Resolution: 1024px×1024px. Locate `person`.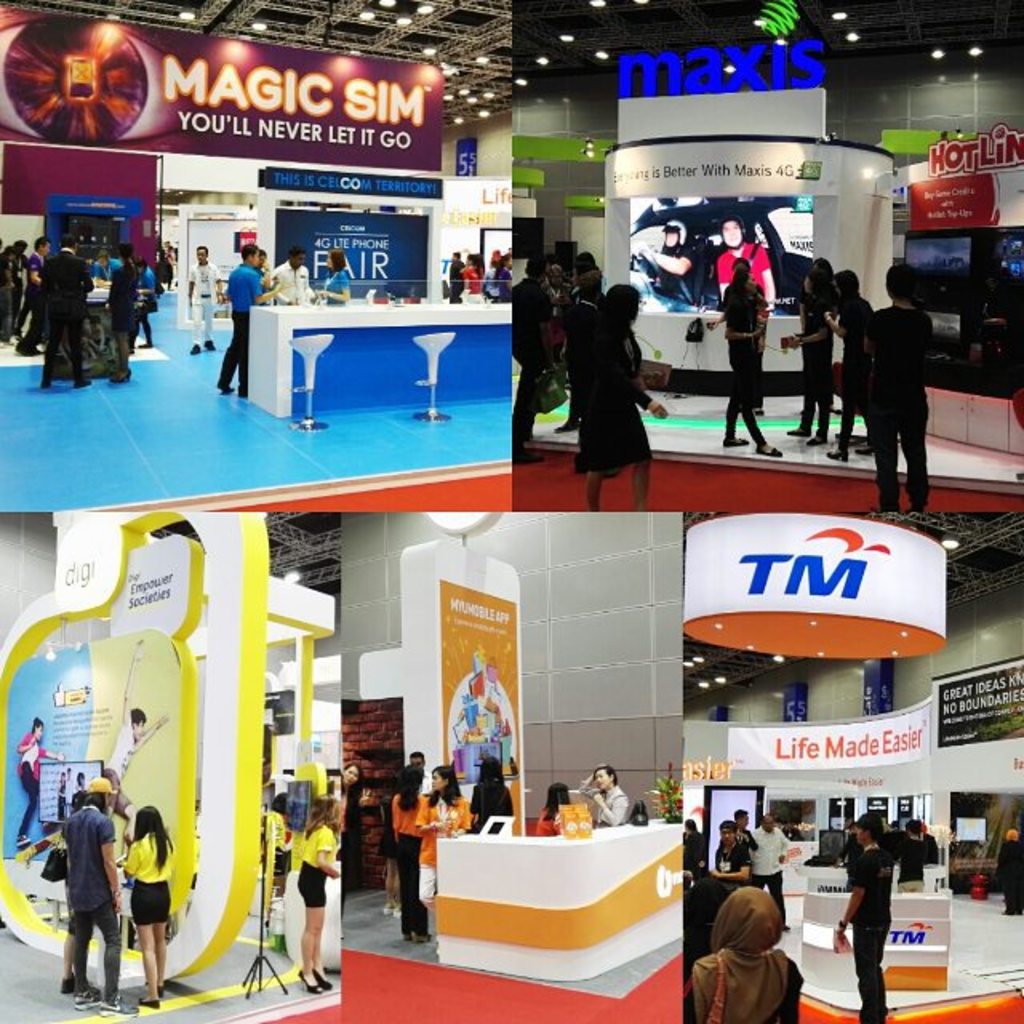
x1=534 y1=251 x2=568 y2=331.
